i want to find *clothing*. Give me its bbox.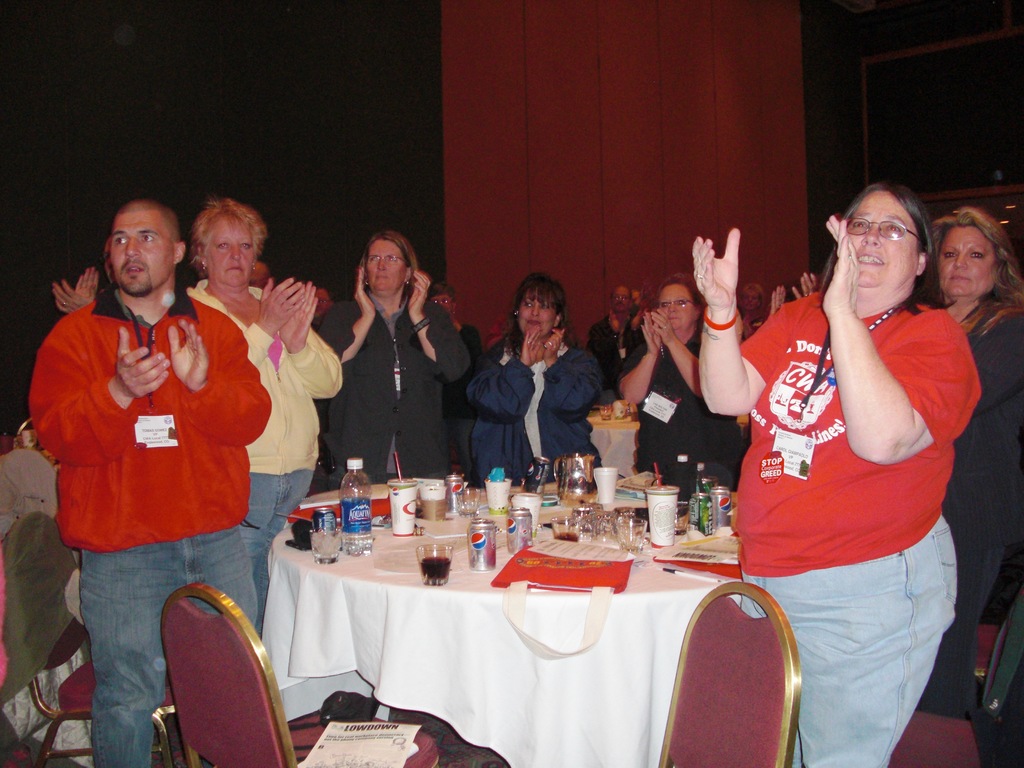
575:308:640:404.
